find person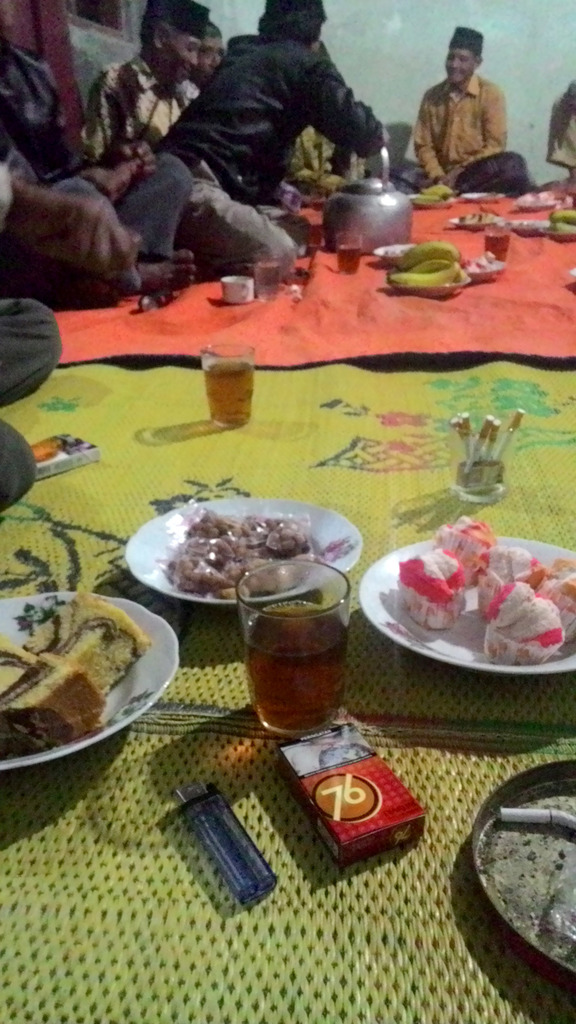
(x1=0, y1=15, x2=191, y2=293)
